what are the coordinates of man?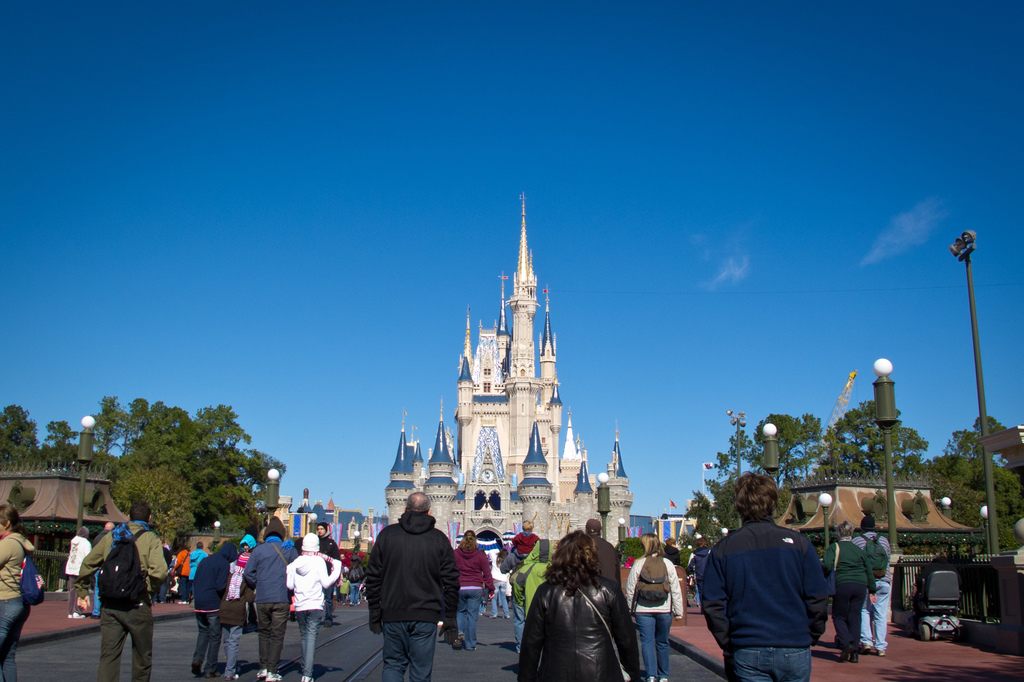
703,469,829,681.
